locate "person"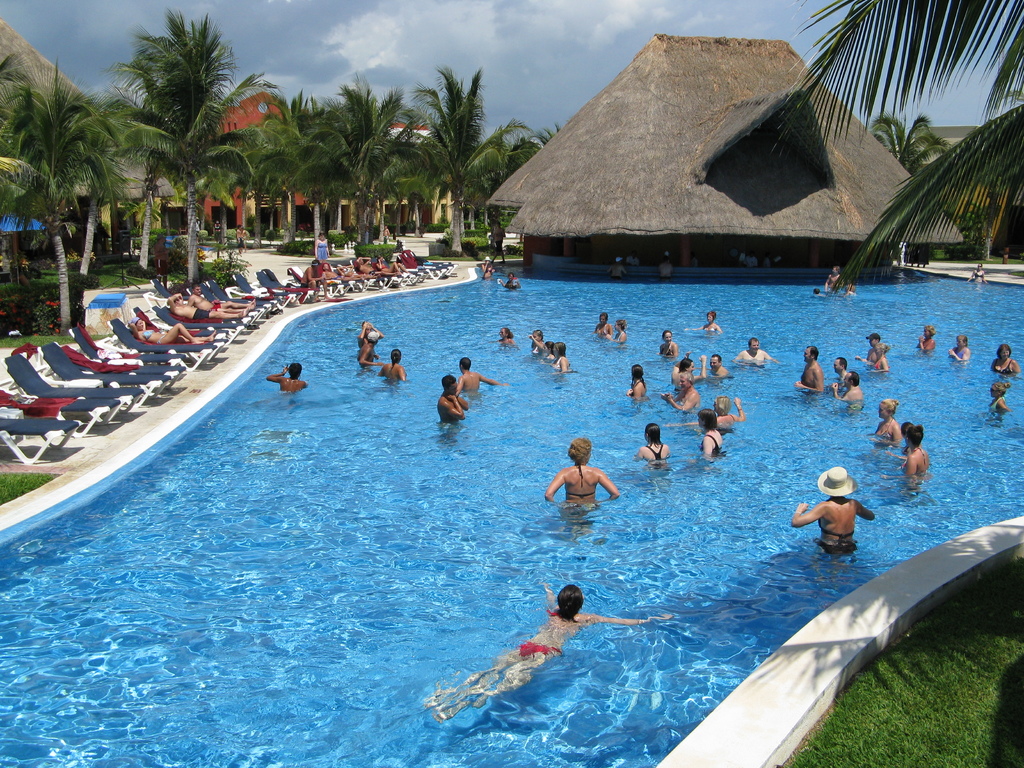
box=[864, 335, 890, 379]
